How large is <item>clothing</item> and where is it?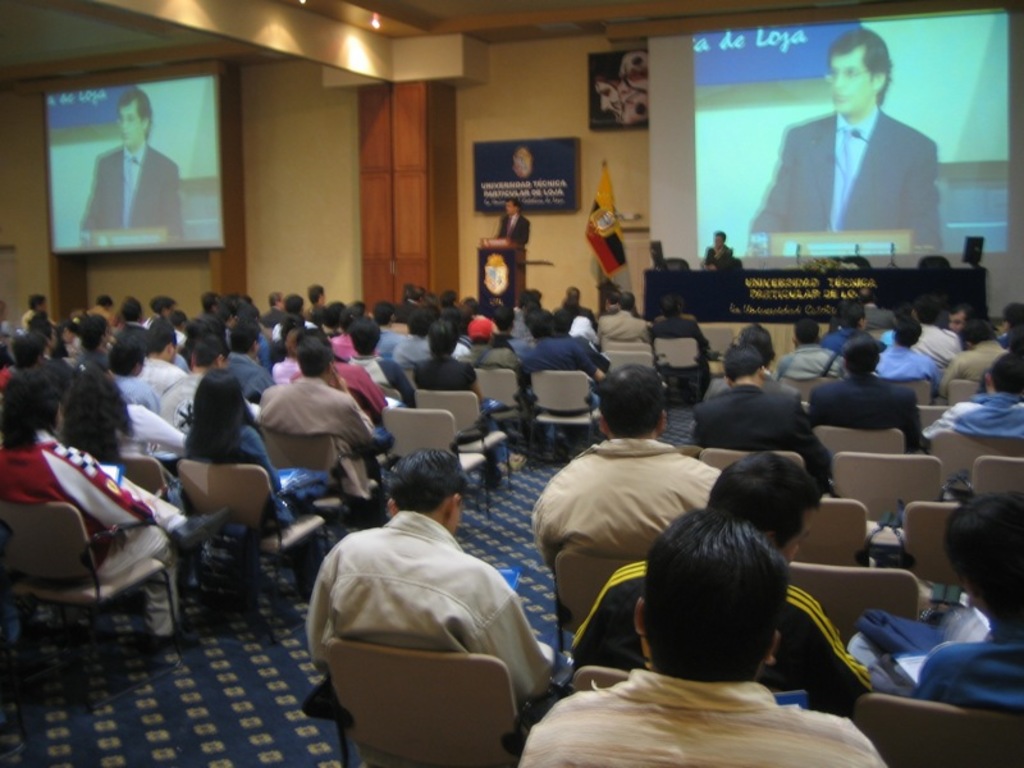
Bounding box: [x1=531, y1=445, x2=726, y2=557].
